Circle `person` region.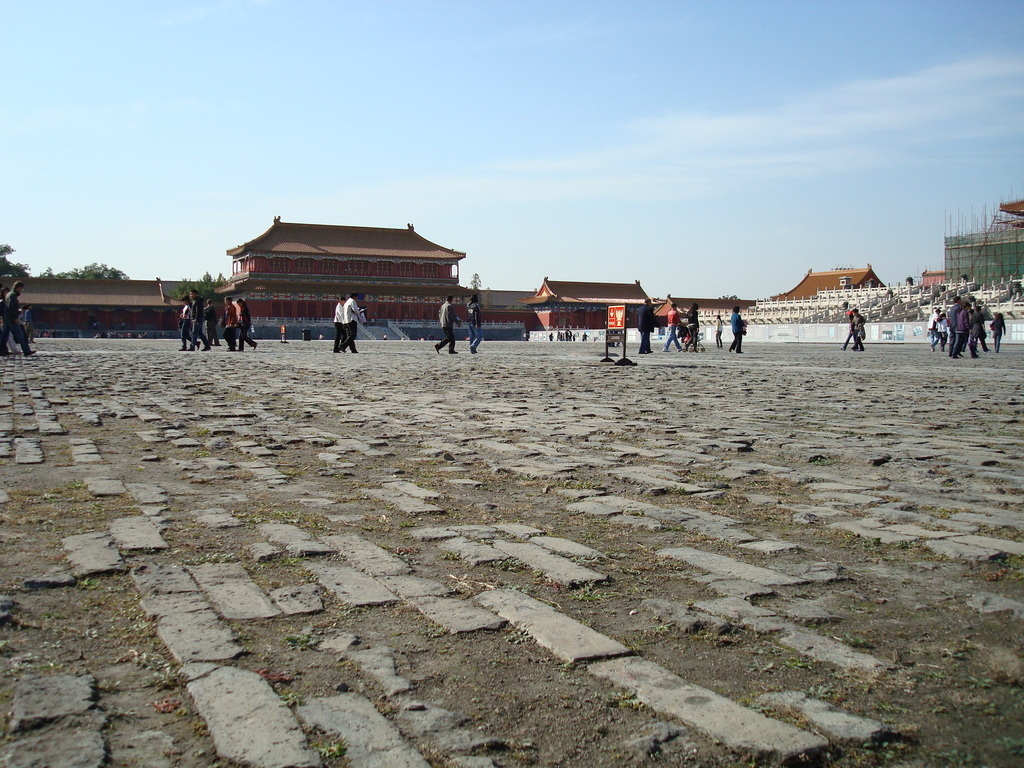
Region: box=[847, 308, 863, 355].
